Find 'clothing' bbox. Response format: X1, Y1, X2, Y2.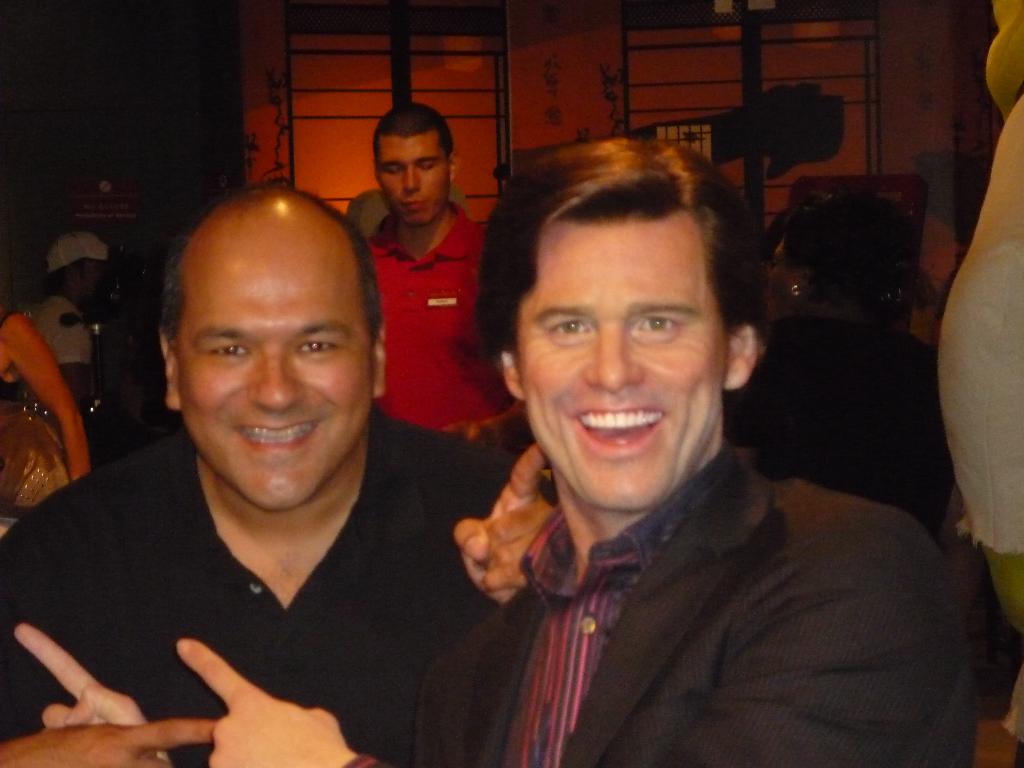
0, 422, 518, 767.
